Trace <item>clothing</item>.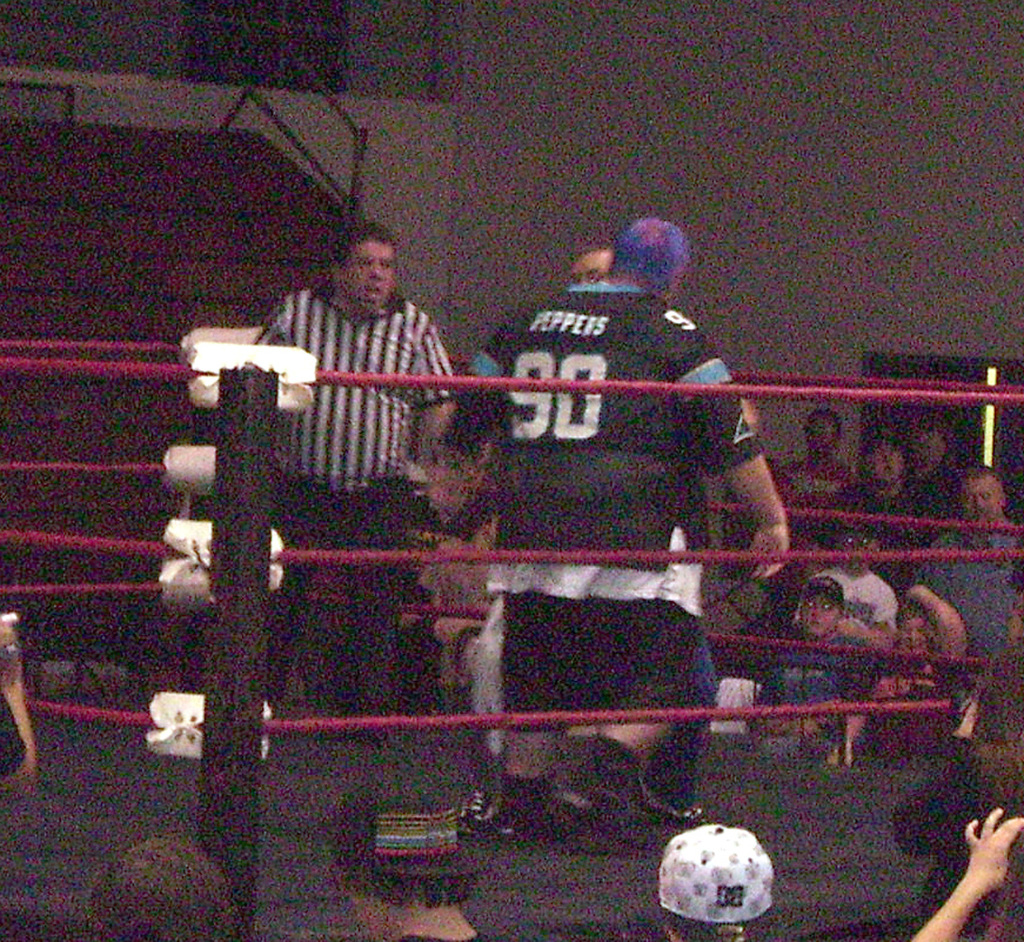
Traced to Rect(912, 520, 1023, 672).
